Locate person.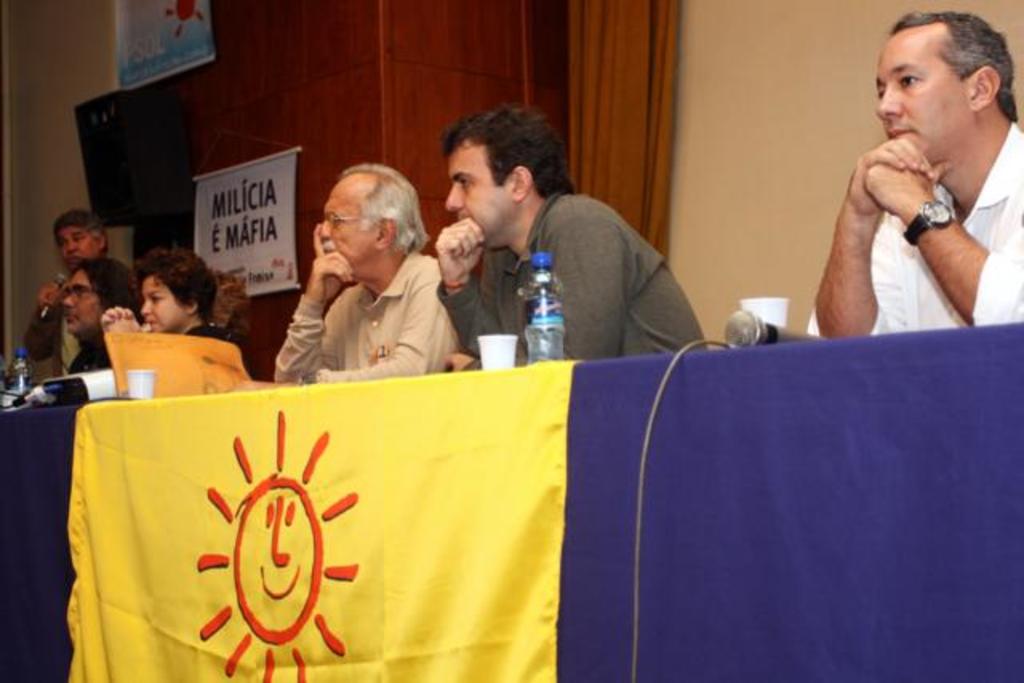
Bounding box: x1=806, y1=10, x2=1022, y2=341.
